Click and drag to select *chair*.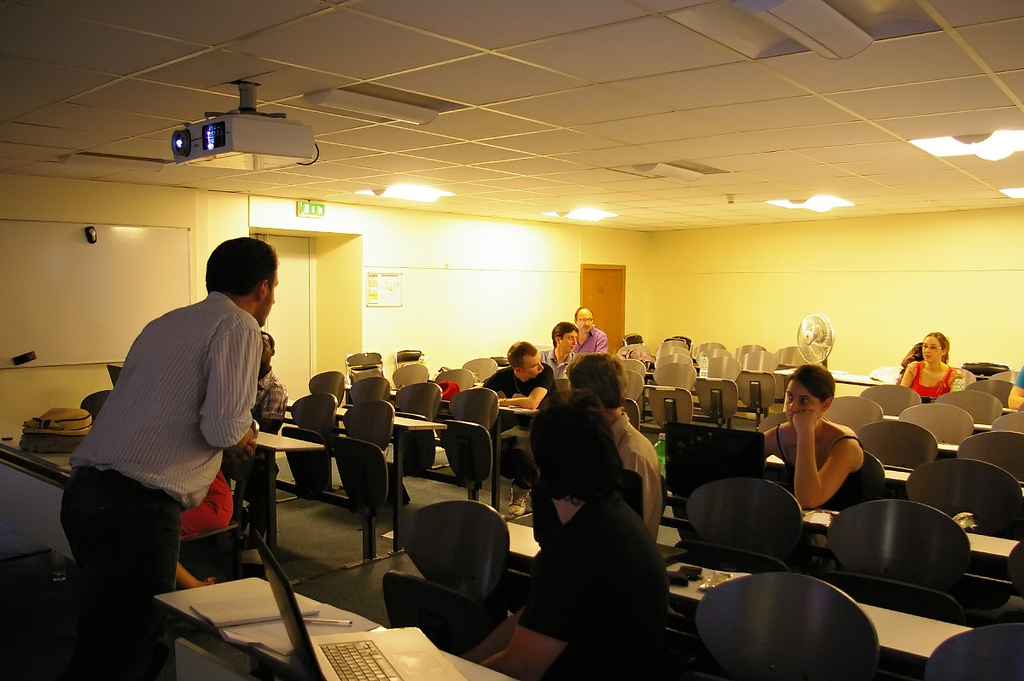
Selection: detection(349, 371, 390, 403).
